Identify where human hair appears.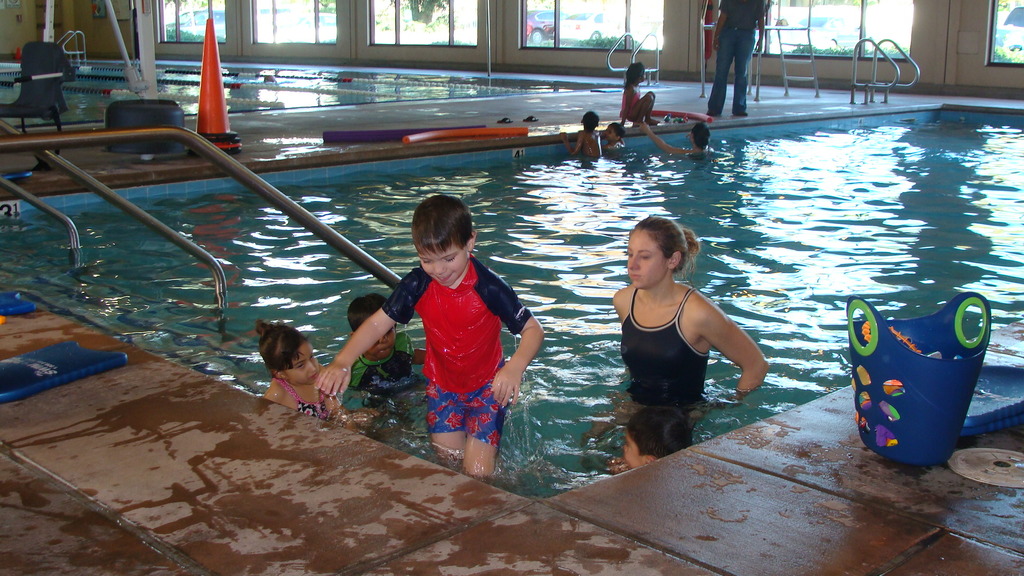
Appears at <bbox>693, 122, 710, 150</bbox>.
